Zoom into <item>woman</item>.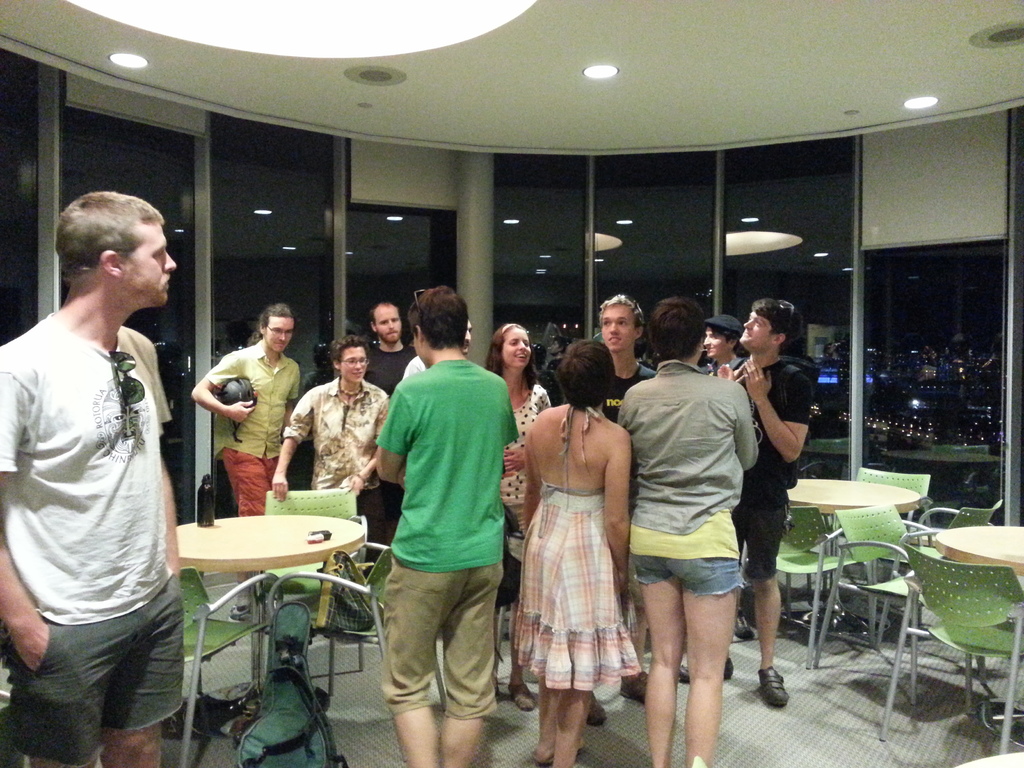
Zoom target: locate(487, 323, 557, 713).
